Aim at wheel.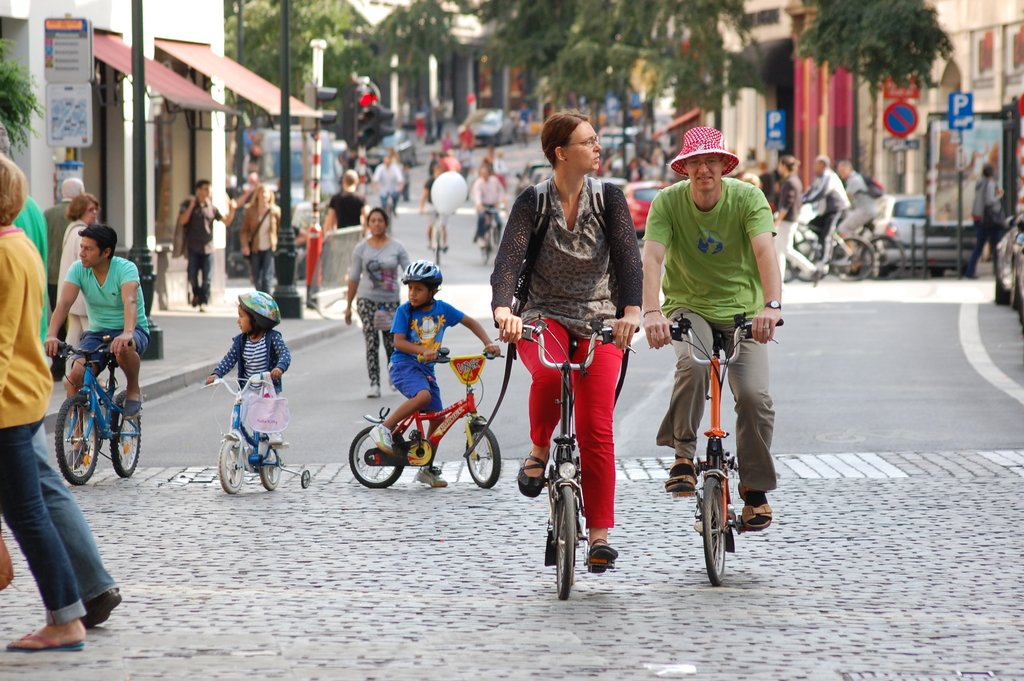
Aimed at bbox=[860, 237, 908, 276].
